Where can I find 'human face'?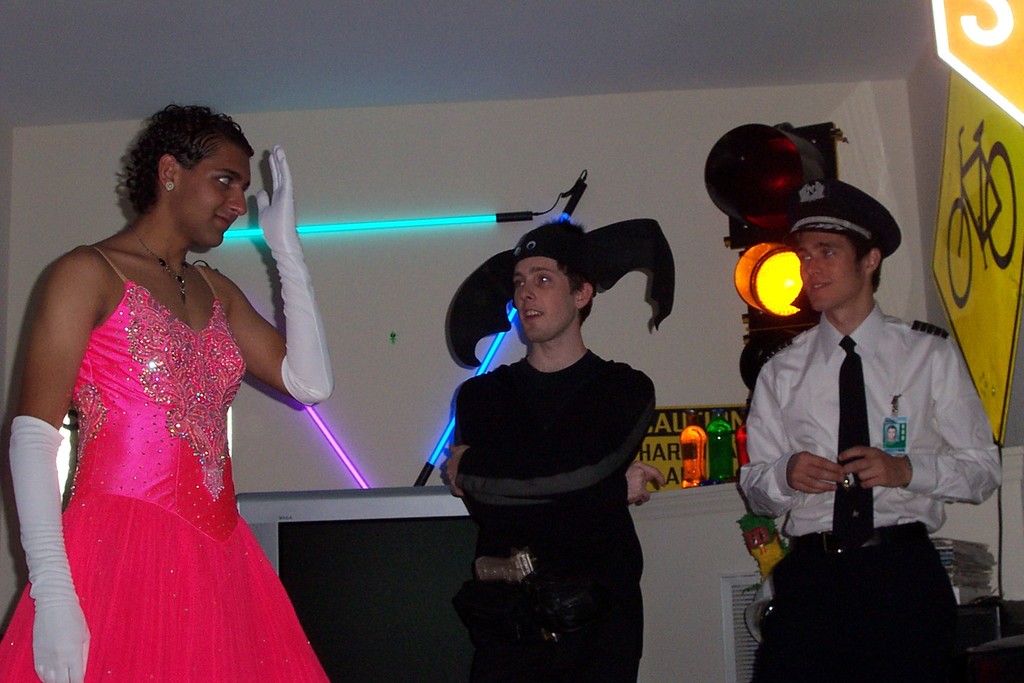
You can find it at (x1=175, y1=136, x2=250, y2=258).
